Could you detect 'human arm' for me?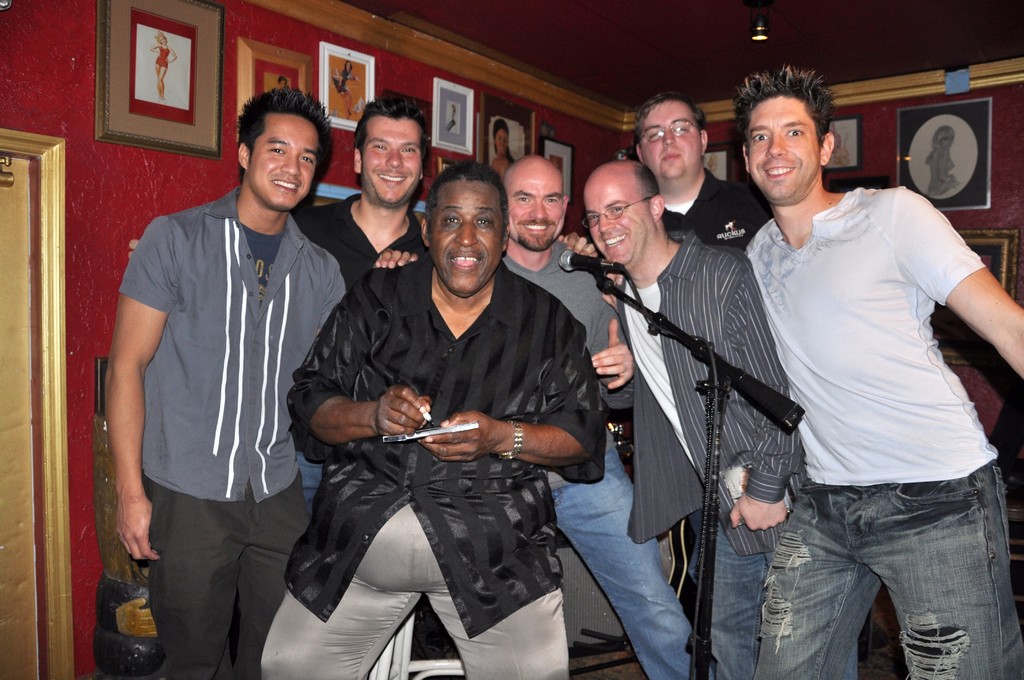
Detection result: bbox(420, 325, 623, 478).
